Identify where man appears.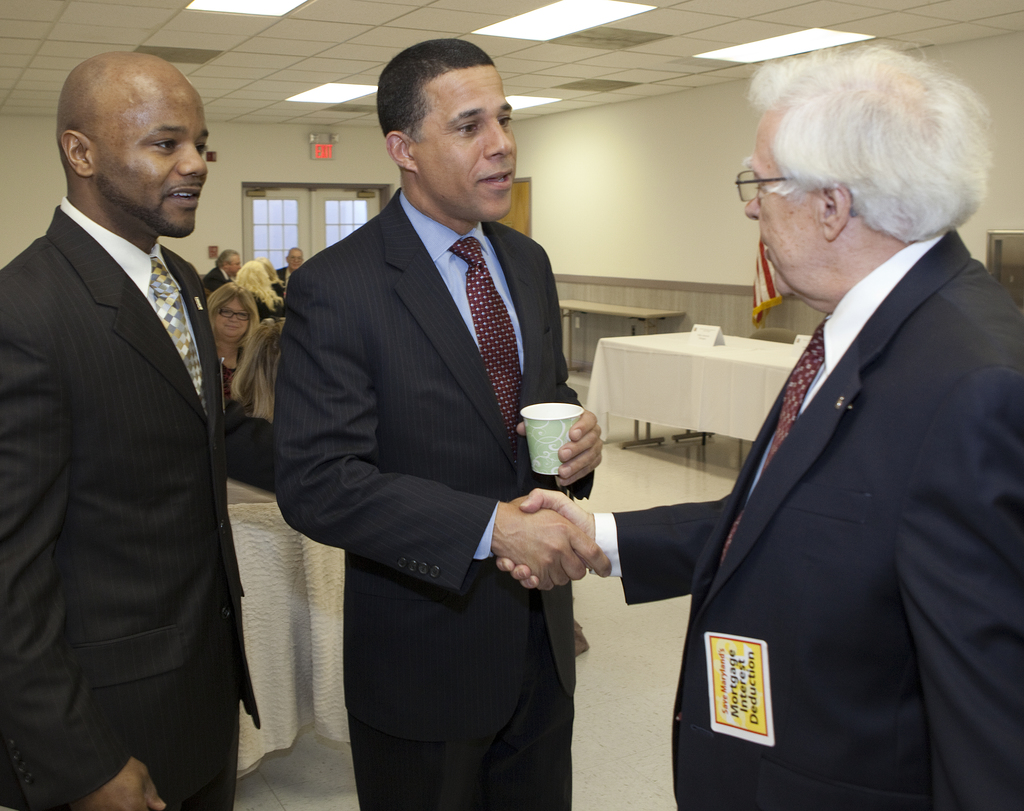
Appears at (x1=0, y1=58, x2=280, y2=810).
